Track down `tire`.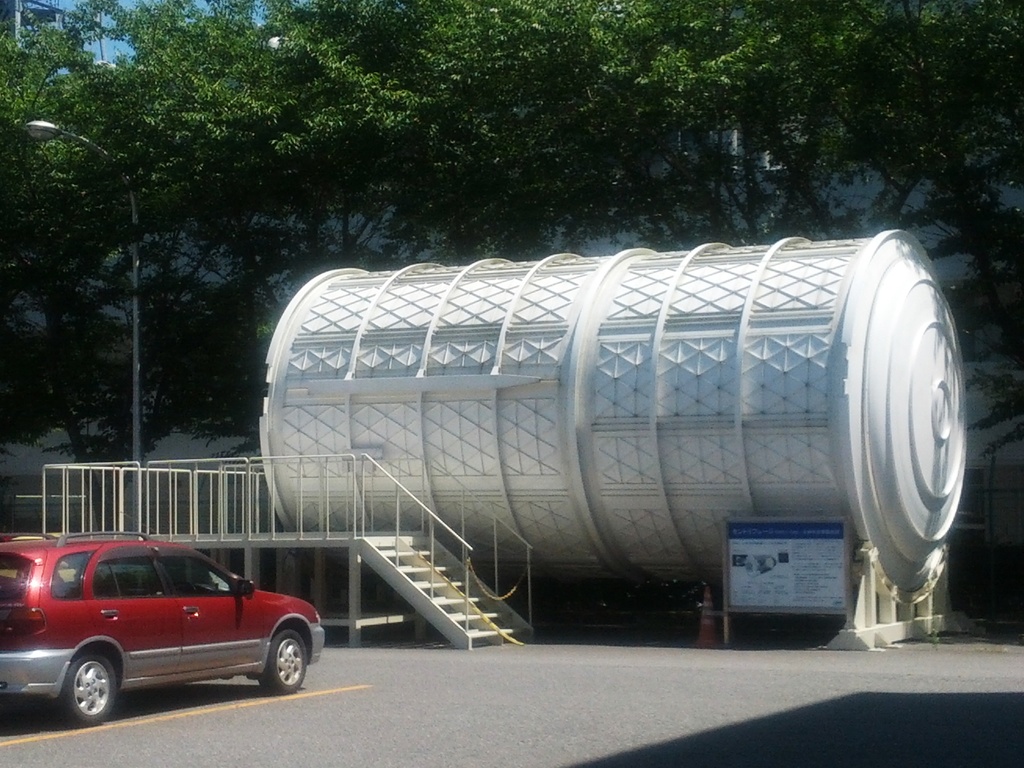
Tracked to region(259, 627, 308, 698).
